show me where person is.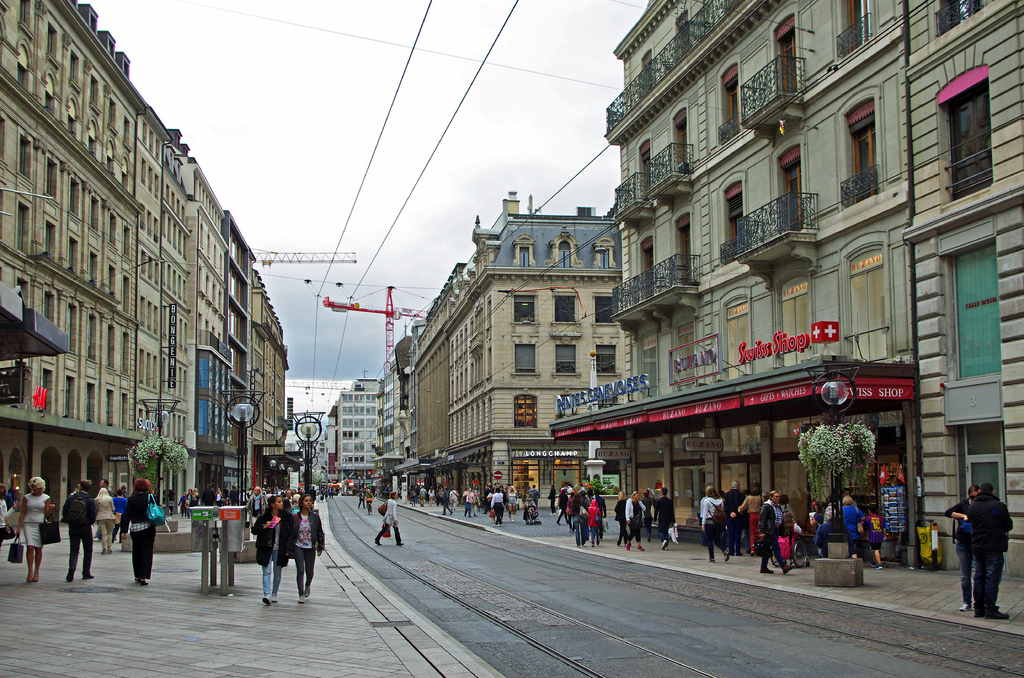
person is at select_region(547, 487, 554, 514).
